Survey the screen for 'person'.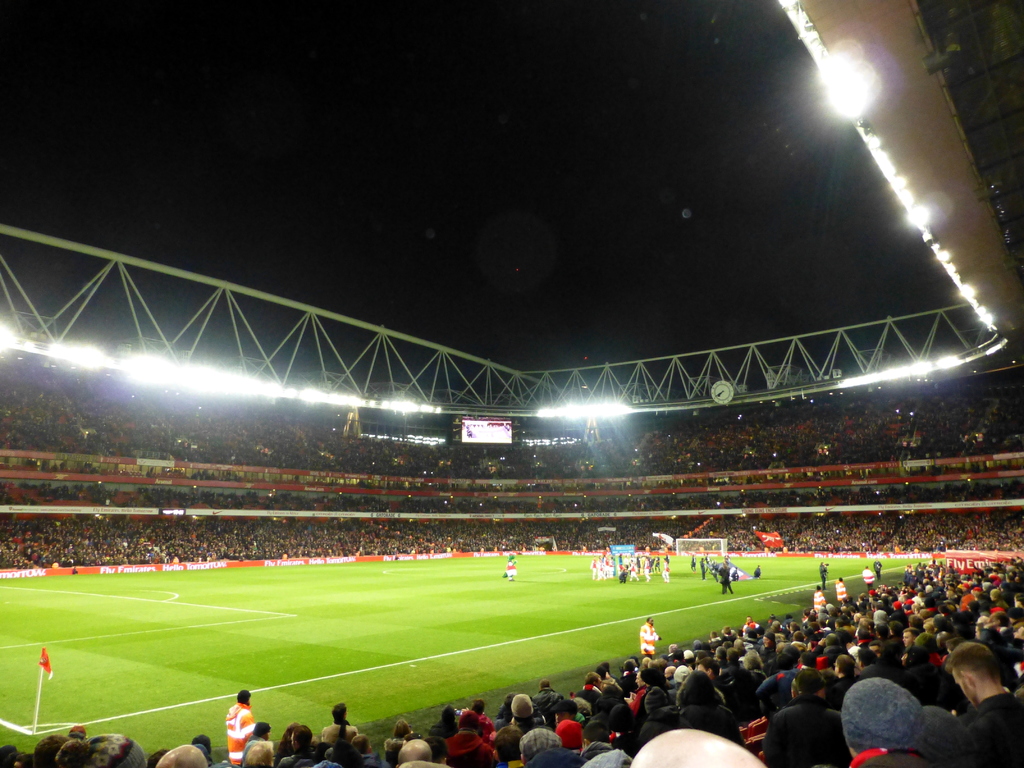
Survey found: select_region(518, 721, 562, 767).
